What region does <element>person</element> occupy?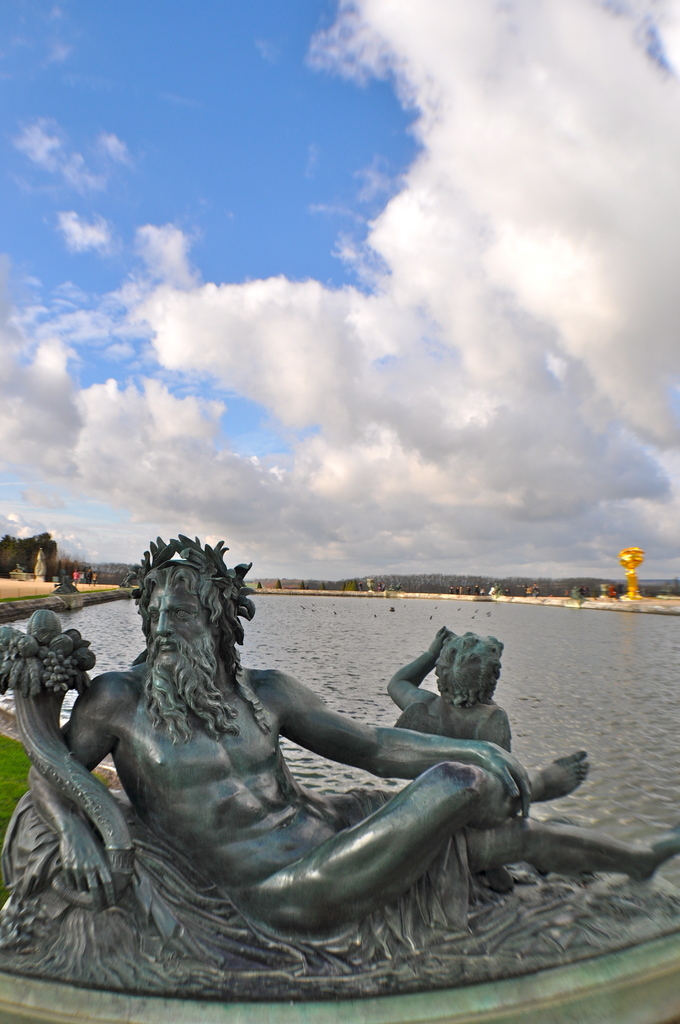
pyautogui.locateOnScreen(13, 497, 561, 1002).
